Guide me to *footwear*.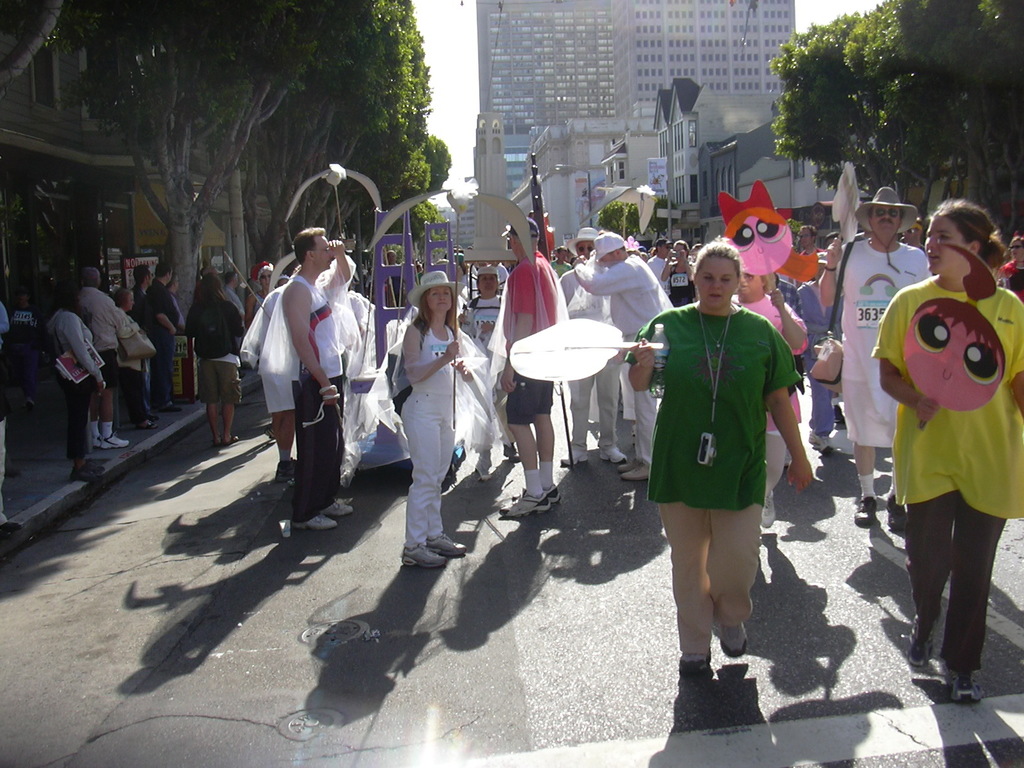
Guidance: box=[156, 404, 182, 412].
